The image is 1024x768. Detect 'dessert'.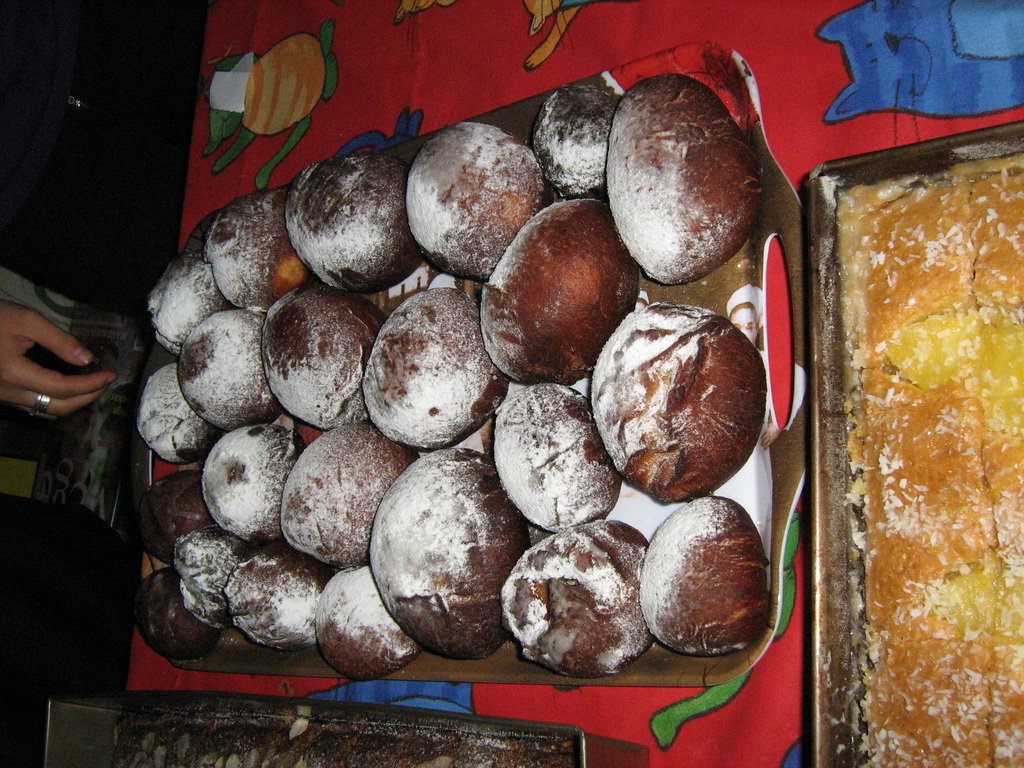
Detection: BBox(140, 368, 216, 474).
